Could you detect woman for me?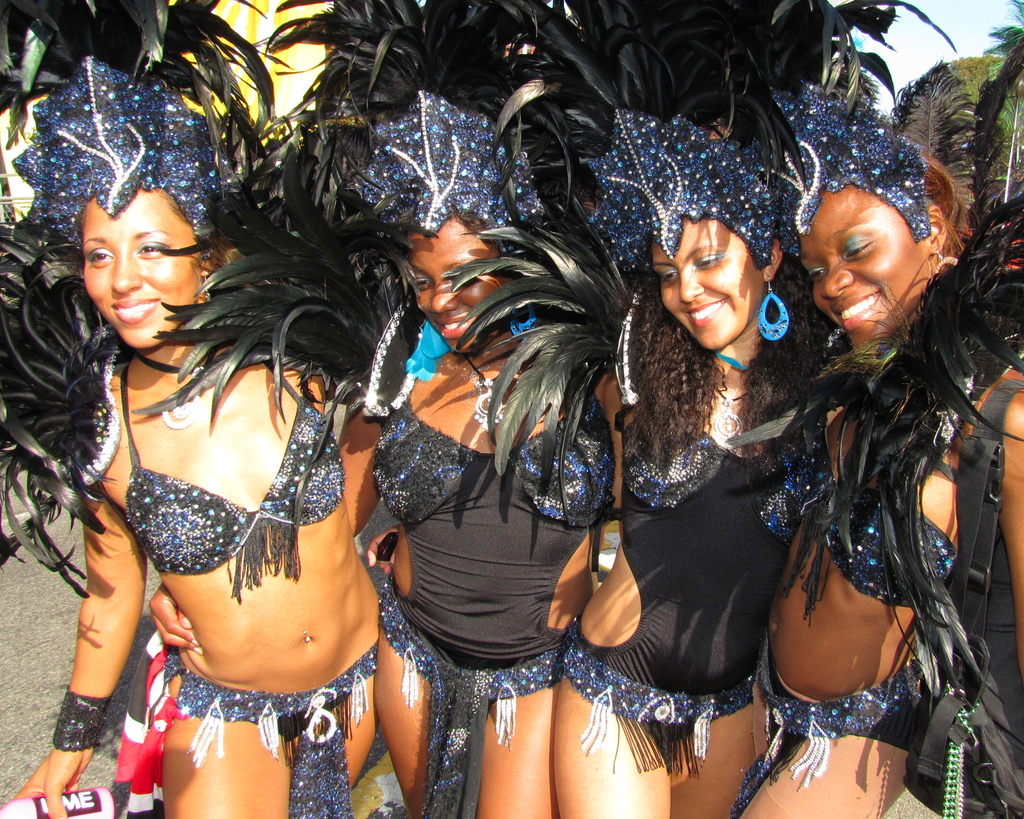
Detection result: 524,0,838,818.
